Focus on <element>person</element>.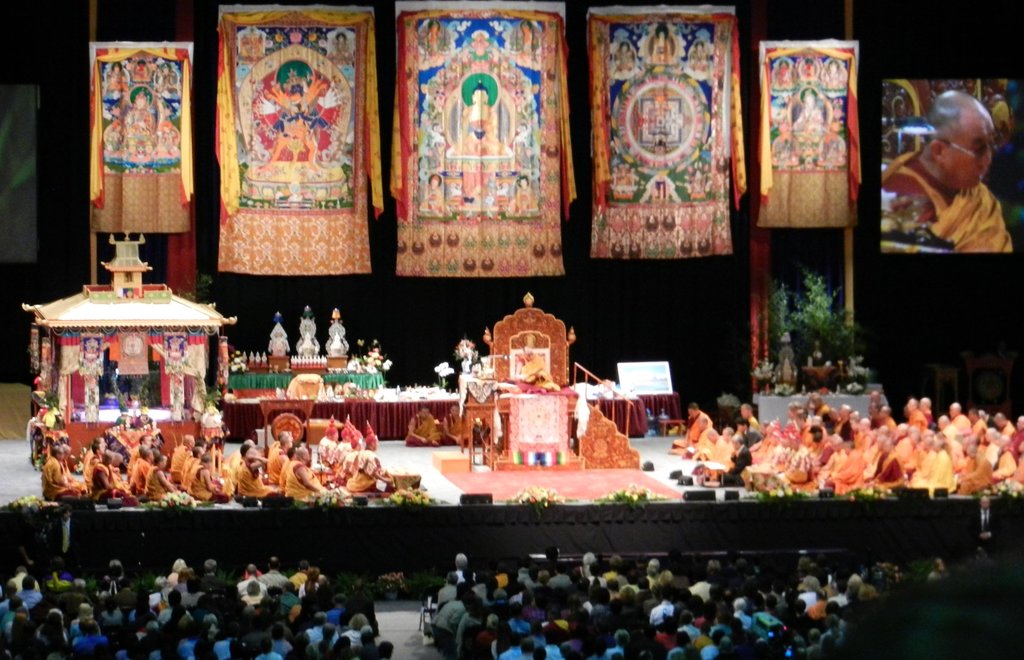
Focused at bbox=(881, 94, 1016, 254).
